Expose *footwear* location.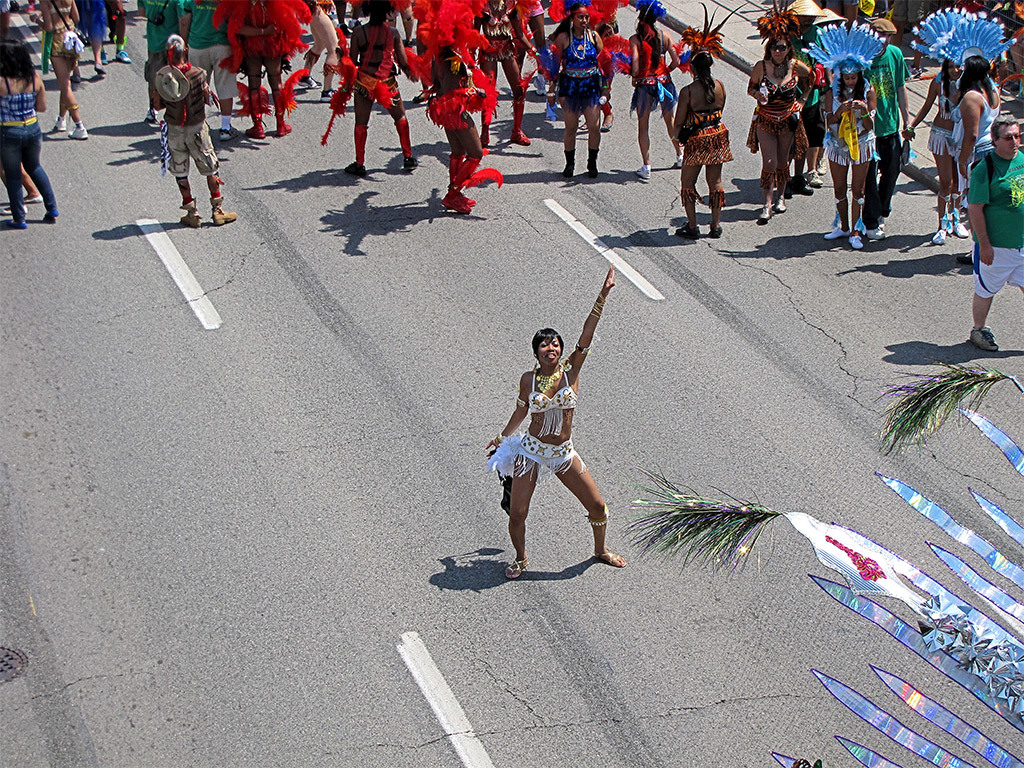
Exposed at {"left": 796, "top": 173, "right": 814, "bottom": 197}.
